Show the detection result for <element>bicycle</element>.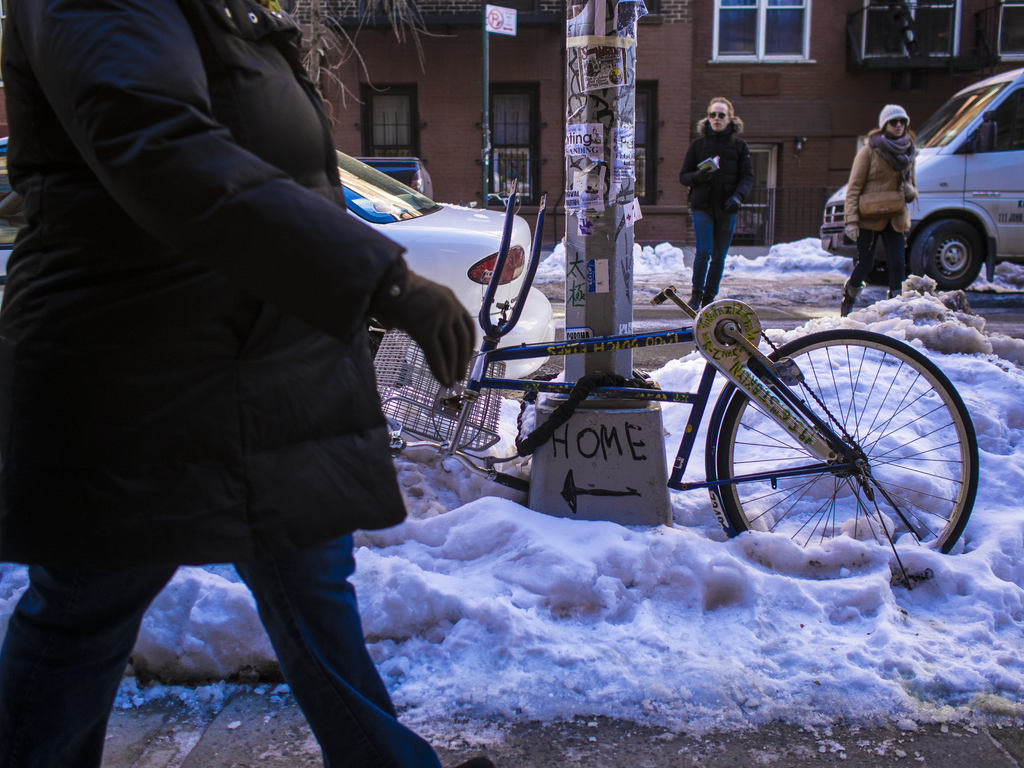
left=367, top=181, right=979, bottom=595.
